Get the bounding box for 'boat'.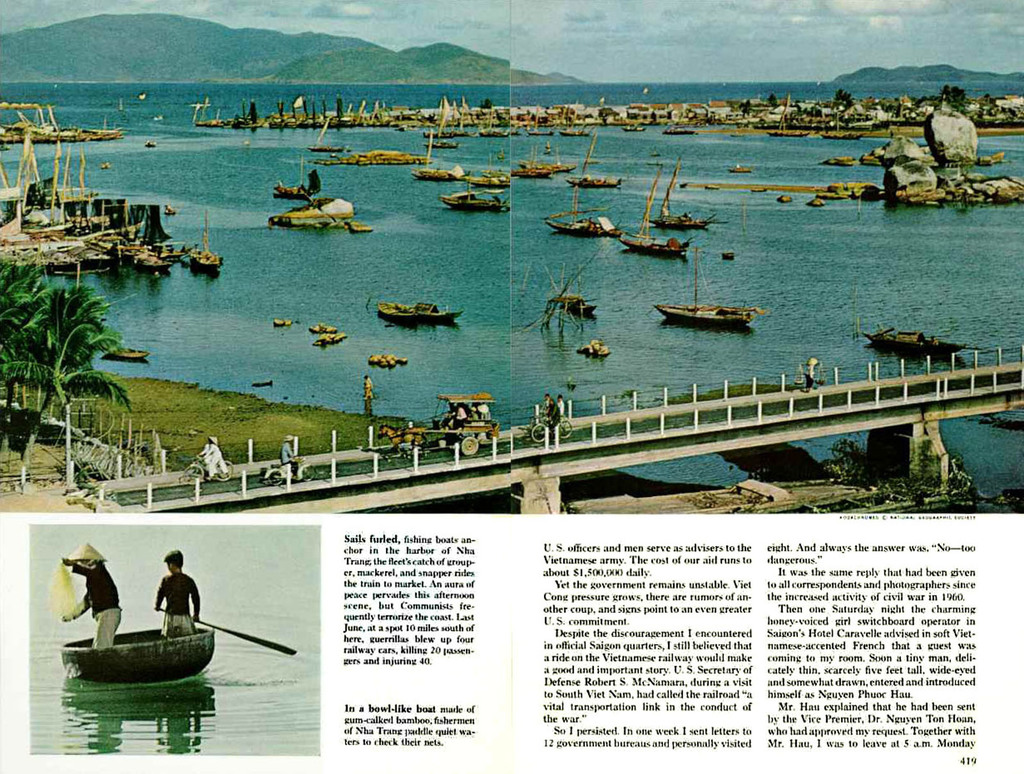
box(725, 164, 757, 174).
